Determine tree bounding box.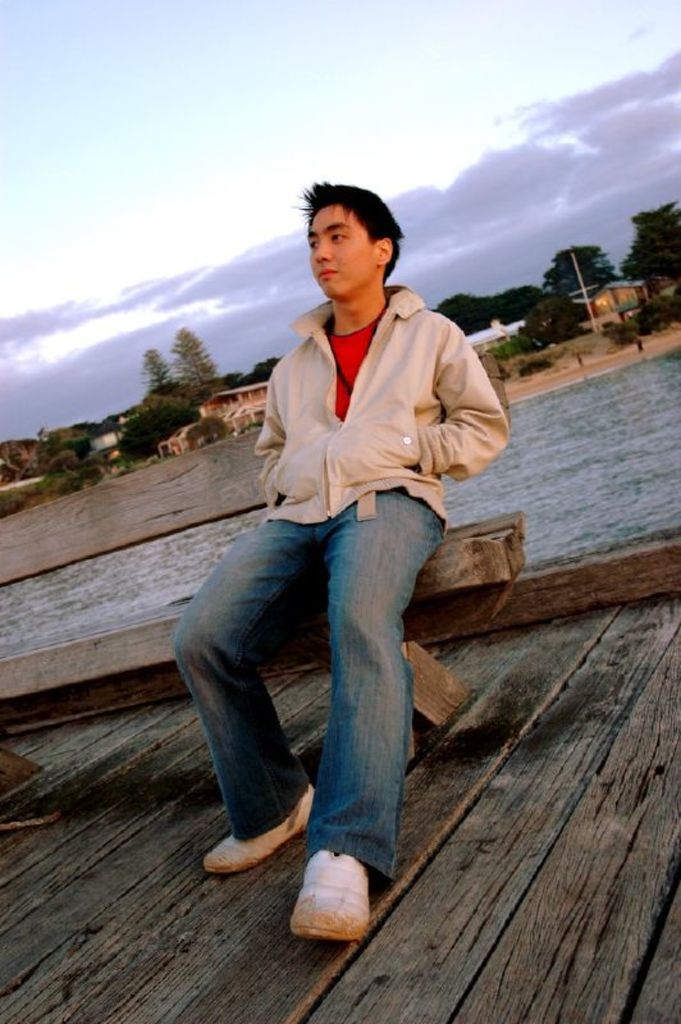
Determined: left=164, top=323, right=221, bottom=389.
